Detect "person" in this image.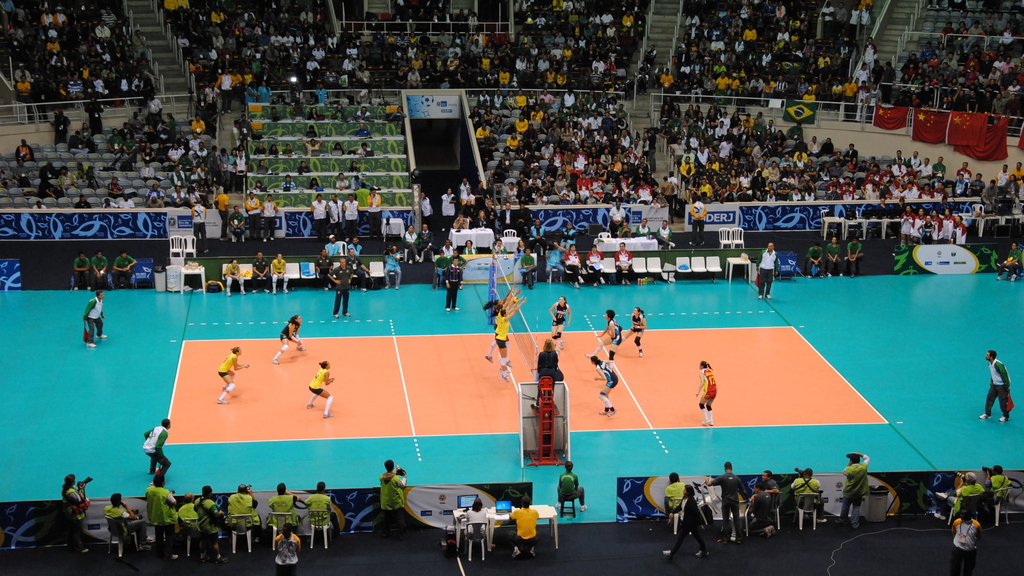
Detection: crop(111, 251, 133, 288).
